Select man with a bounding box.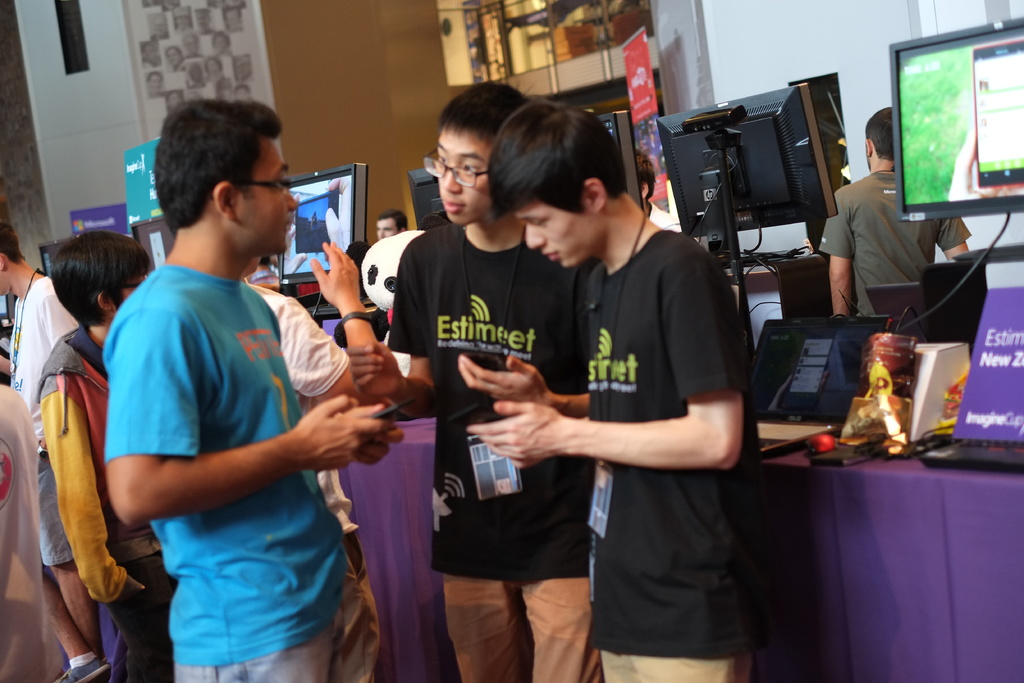
{"x1": 462, "y1": 101, "x2": 754, "y2": 682}.
